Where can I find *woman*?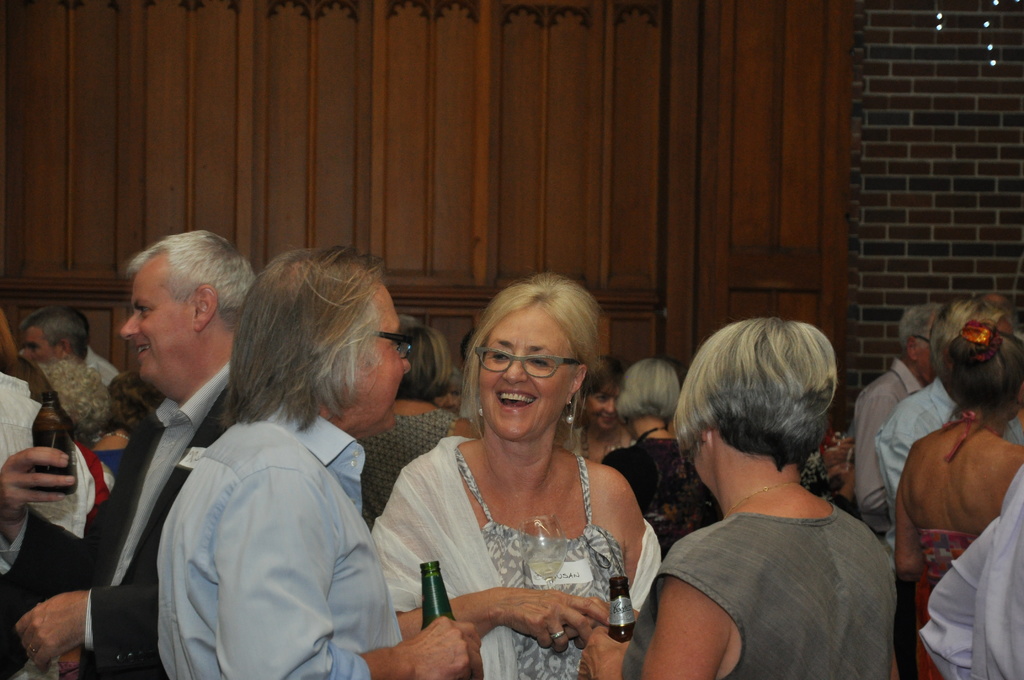
You can find it at box(369, 269, 676, 665).
